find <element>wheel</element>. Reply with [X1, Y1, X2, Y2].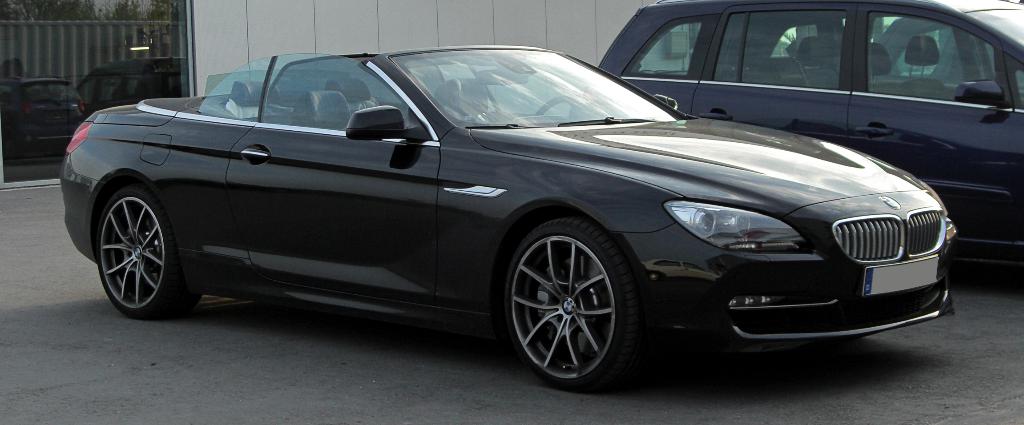
[93, 186, 195, 319].
